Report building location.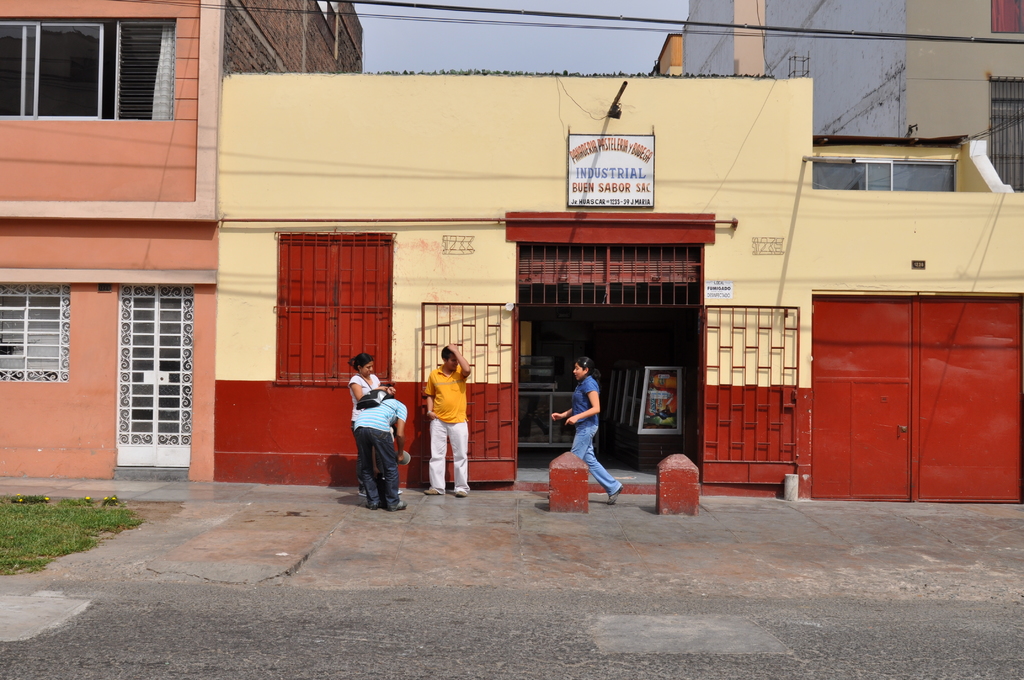
Report: 760, 0, 1021, 189.
